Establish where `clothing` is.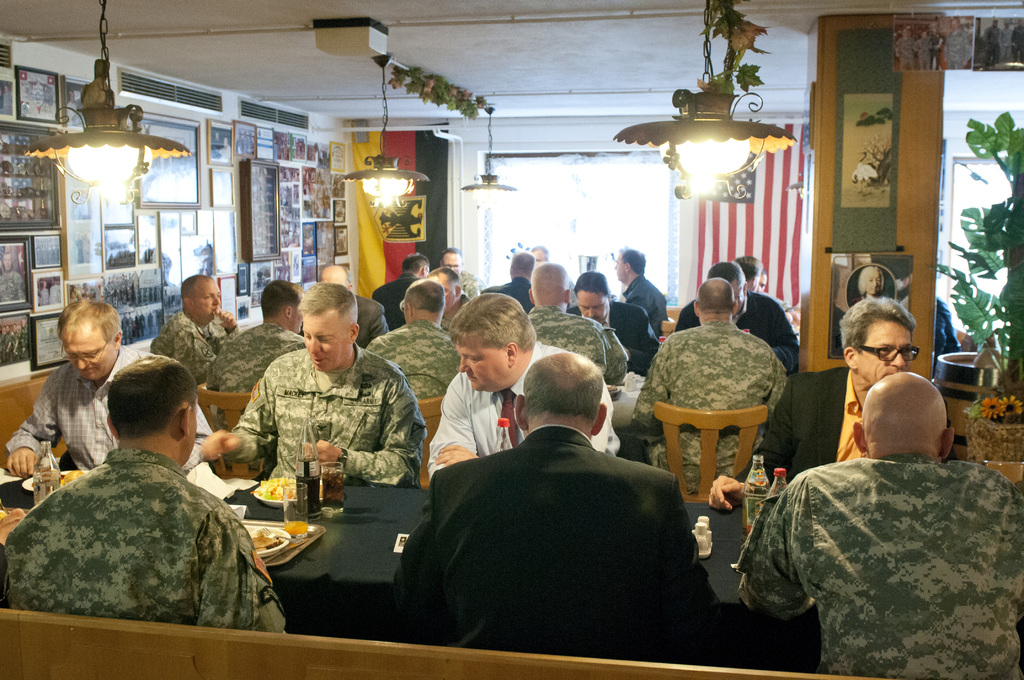
Established at 672 287 799 374.
